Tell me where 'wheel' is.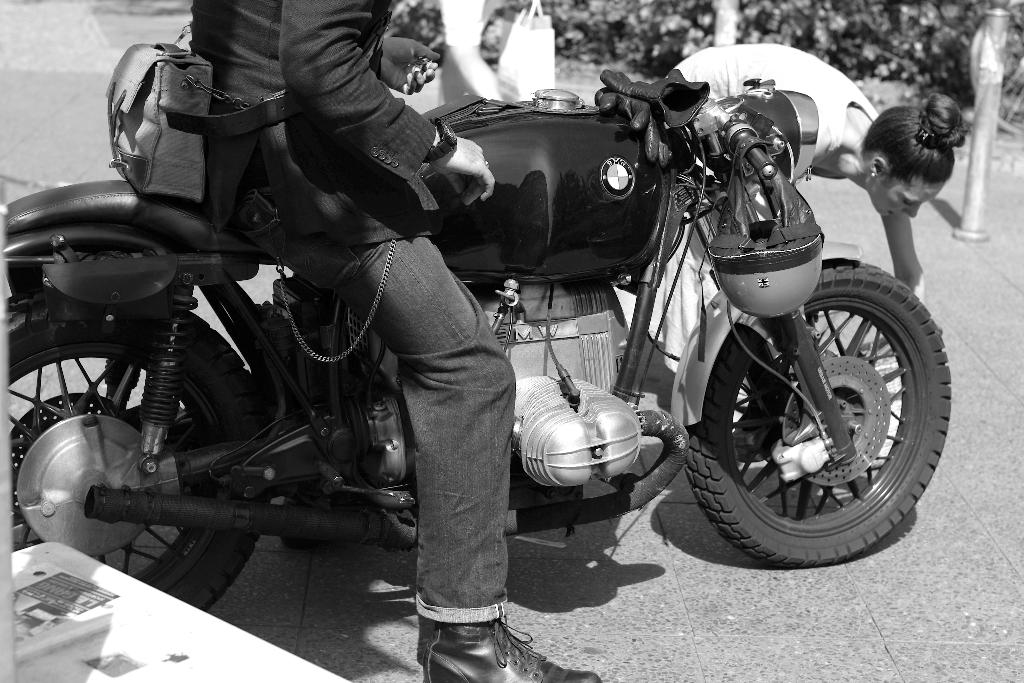
'wheel' is at l=671, t=252, r=955, b=567.
